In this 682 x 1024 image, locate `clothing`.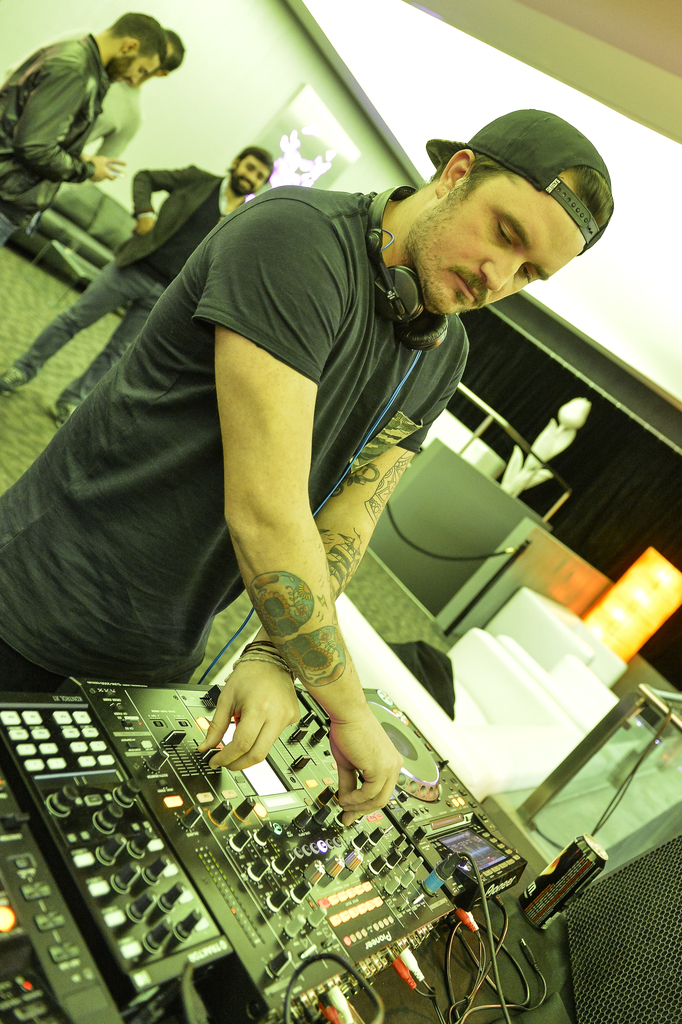
Bounding box: locate(19, 157, 243, 407).
